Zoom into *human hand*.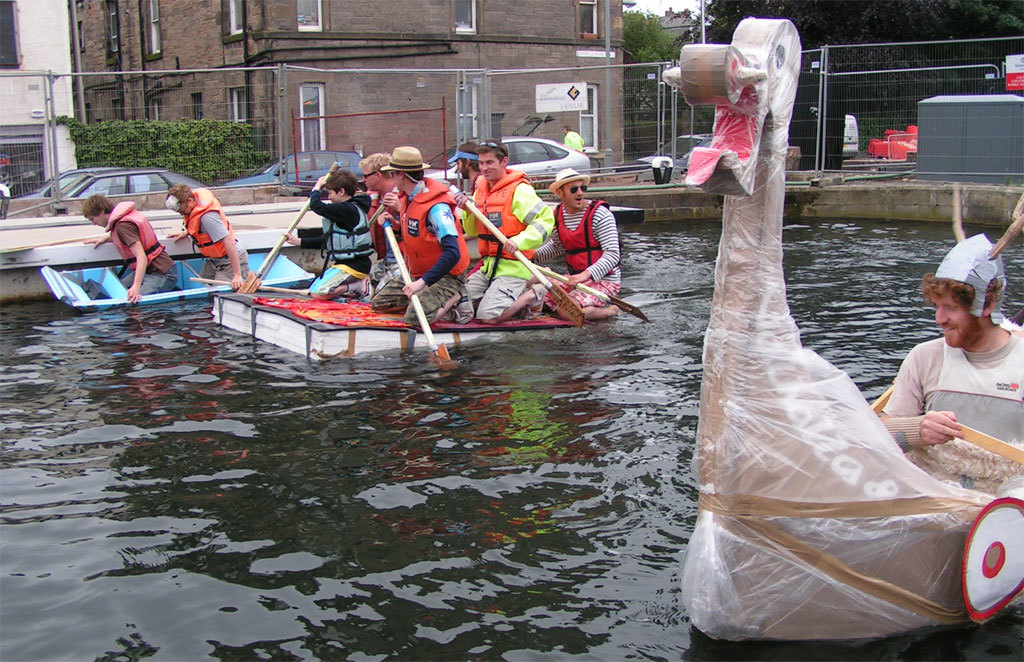
Zoom target: [314,174,332,189].
